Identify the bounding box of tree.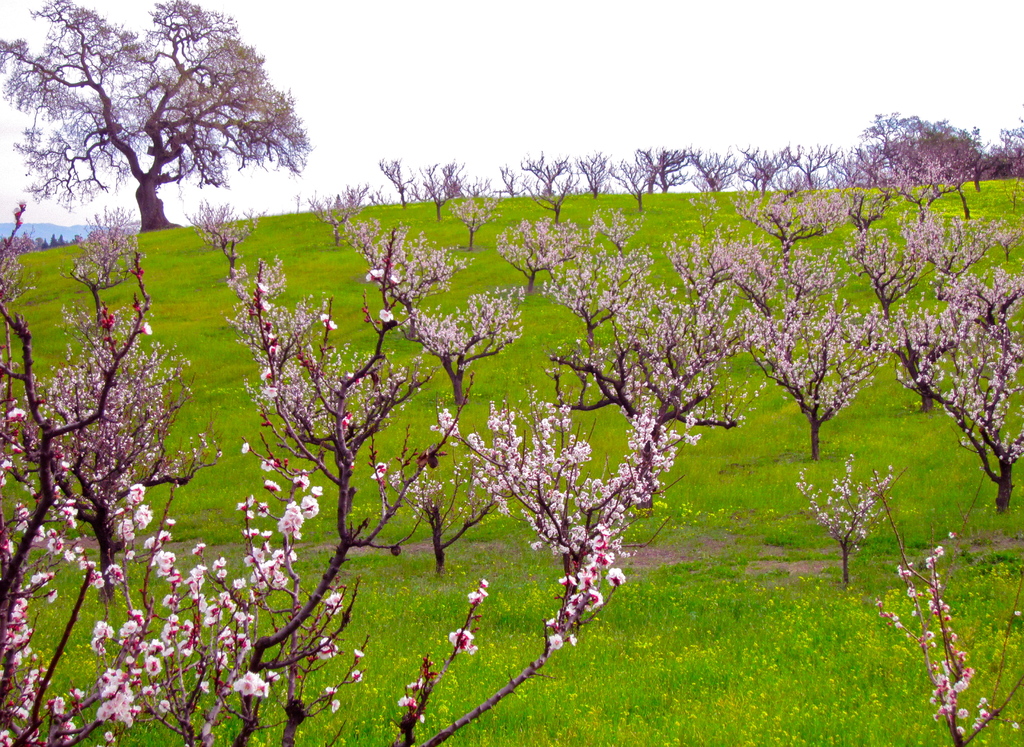
[left=840, top=127, right=913, bottom=189].
